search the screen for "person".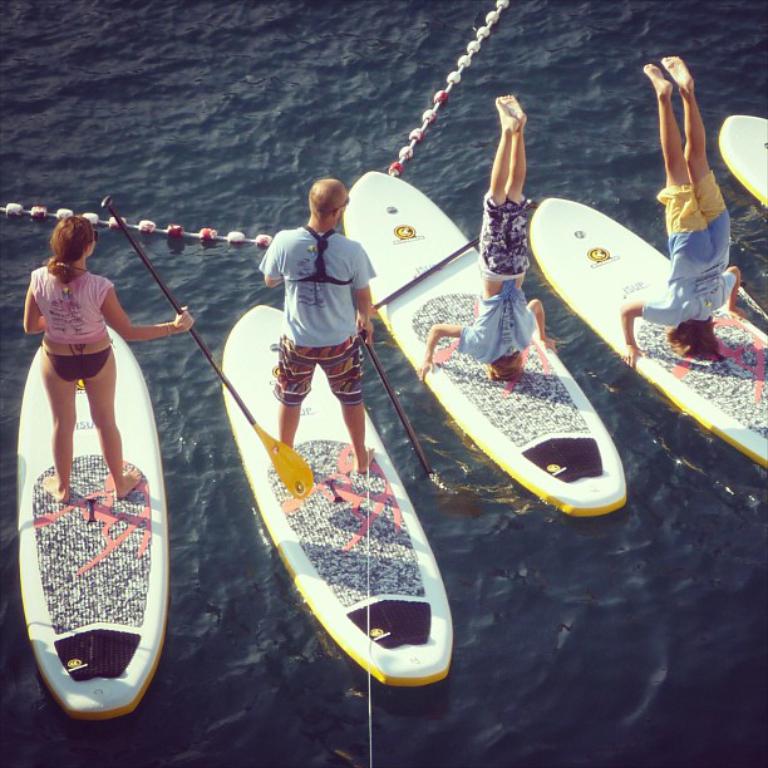
Found at BBox(253, 177, 378, 474).
